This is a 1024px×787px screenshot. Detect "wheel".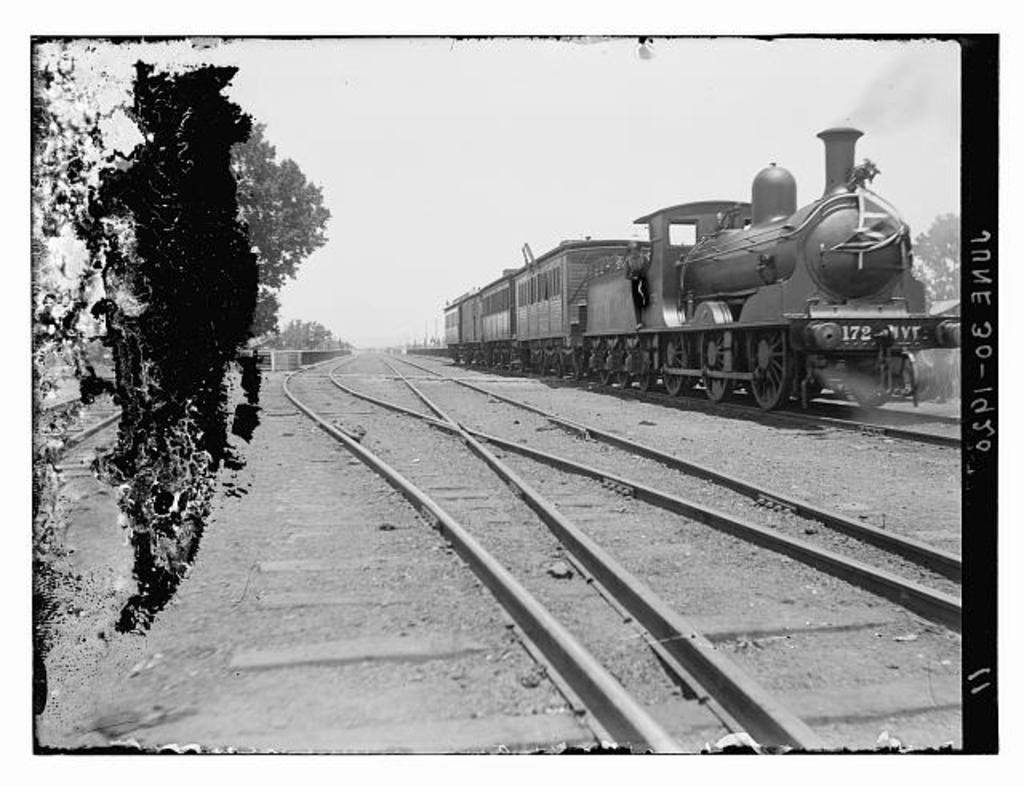
616,339,627,386.
